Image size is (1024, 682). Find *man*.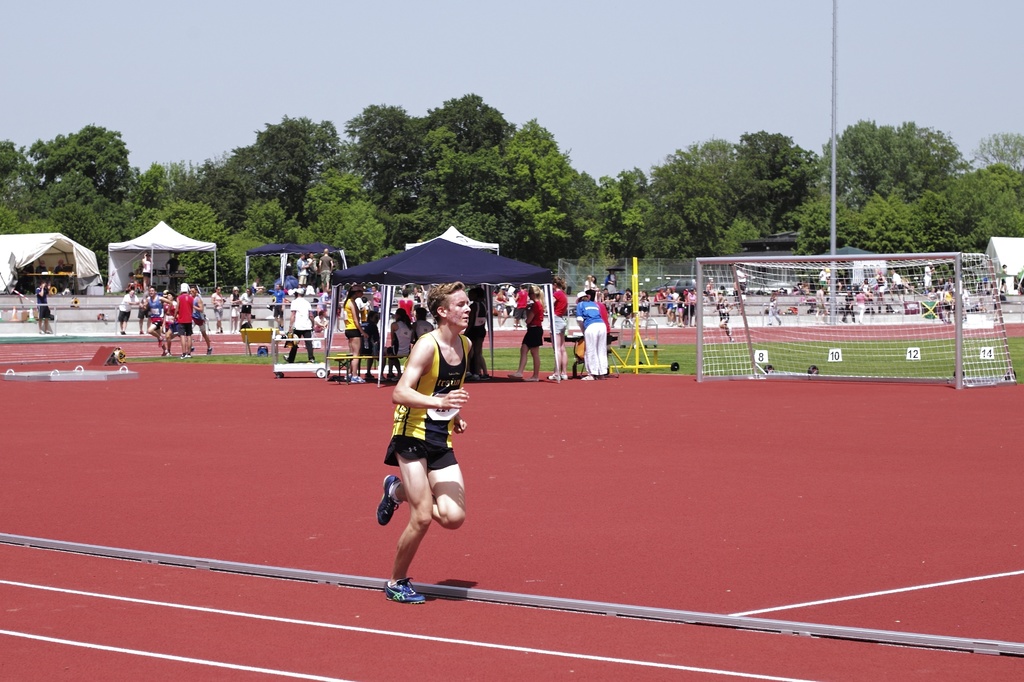
pyautogui.locateOnScreen(668, 285, 680, 325).
